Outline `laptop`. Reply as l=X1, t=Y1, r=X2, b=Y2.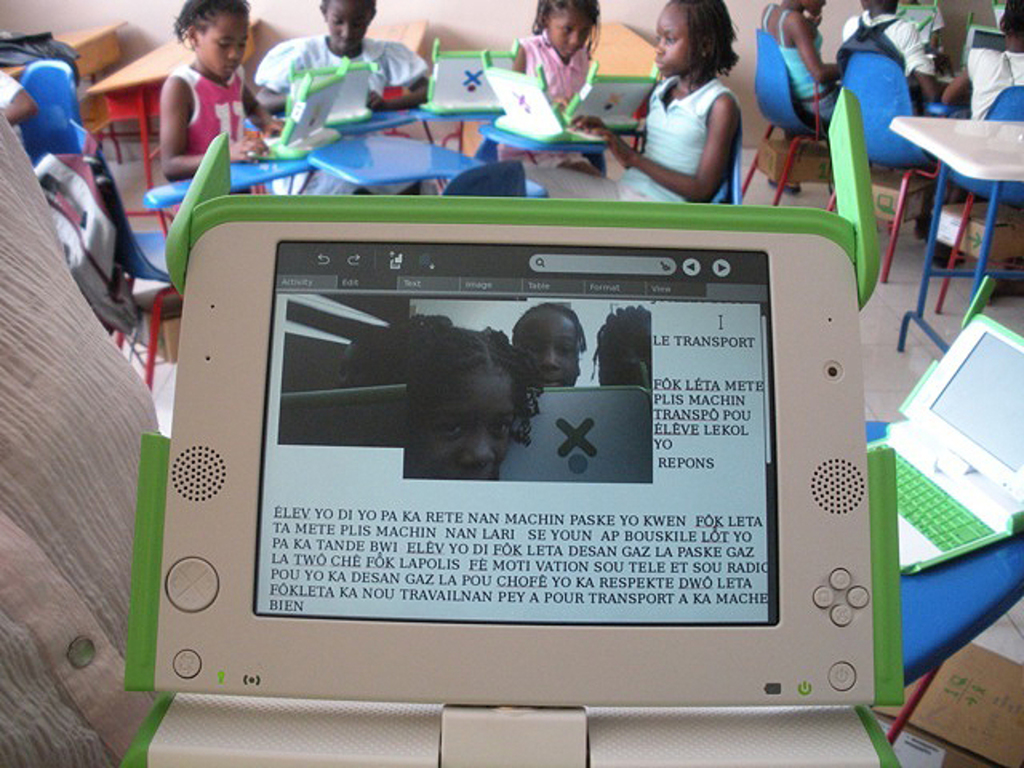
l=246, t=58, r=354, b=163.
